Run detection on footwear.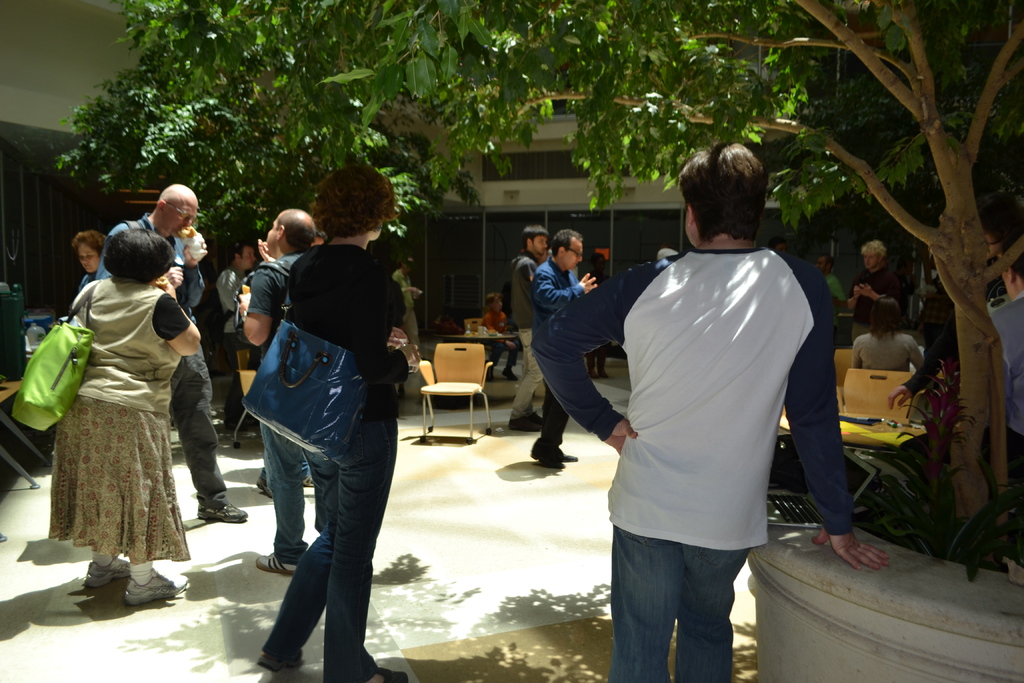
Result: box=[125, 572, 192, 605].
